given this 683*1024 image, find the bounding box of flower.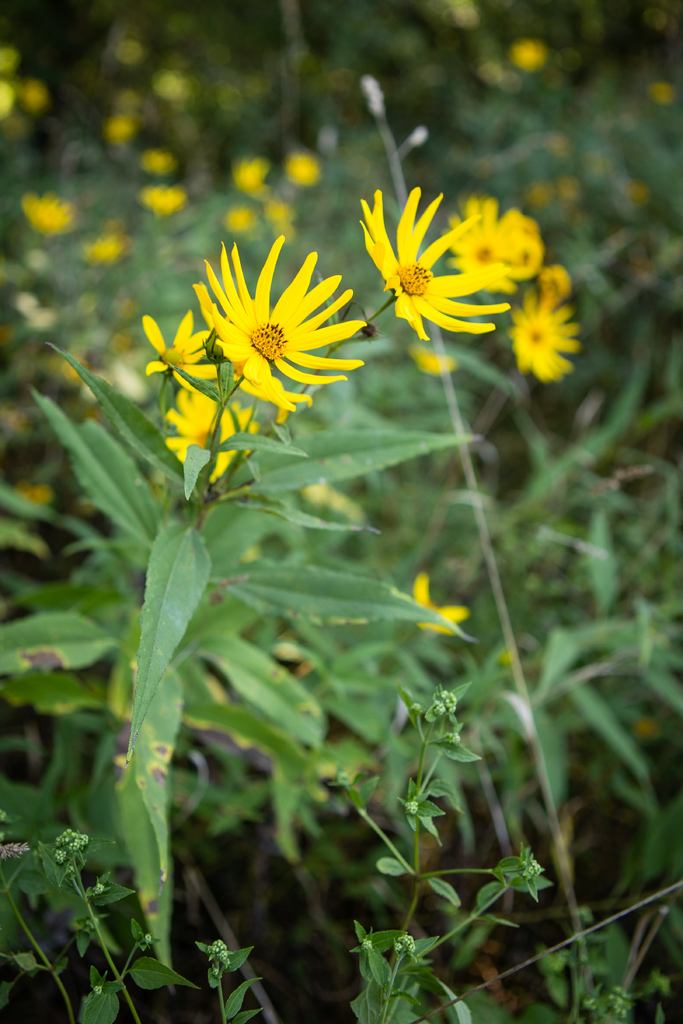
{"x1": 24, "y1": 82, "x2": 48, "y2": 111}.
